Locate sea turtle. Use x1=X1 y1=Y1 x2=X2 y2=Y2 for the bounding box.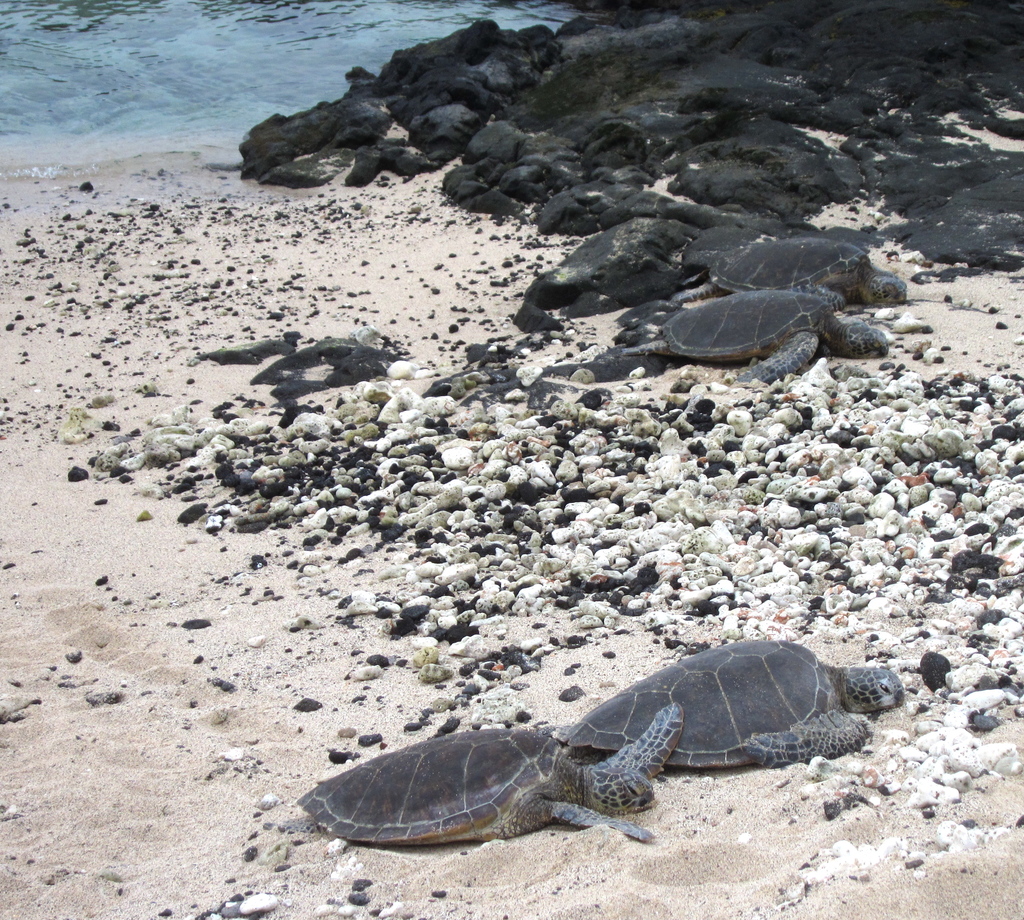
x1=620 y1=286 x2=894 y2=385.
